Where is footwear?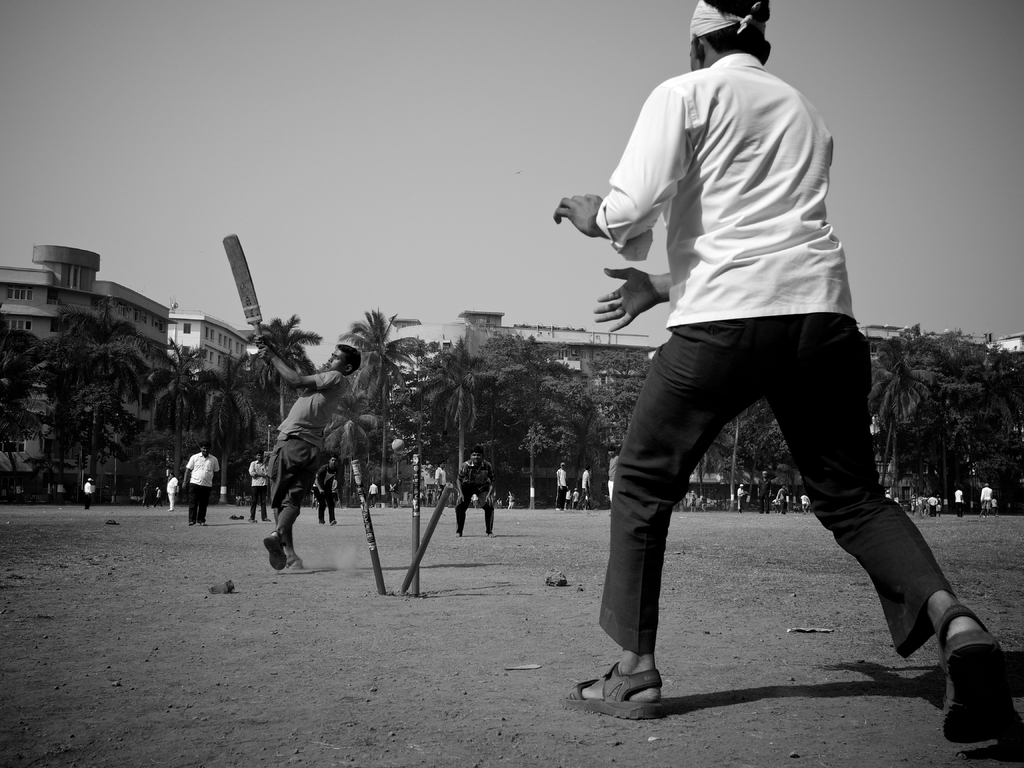
287/553/303/570.
